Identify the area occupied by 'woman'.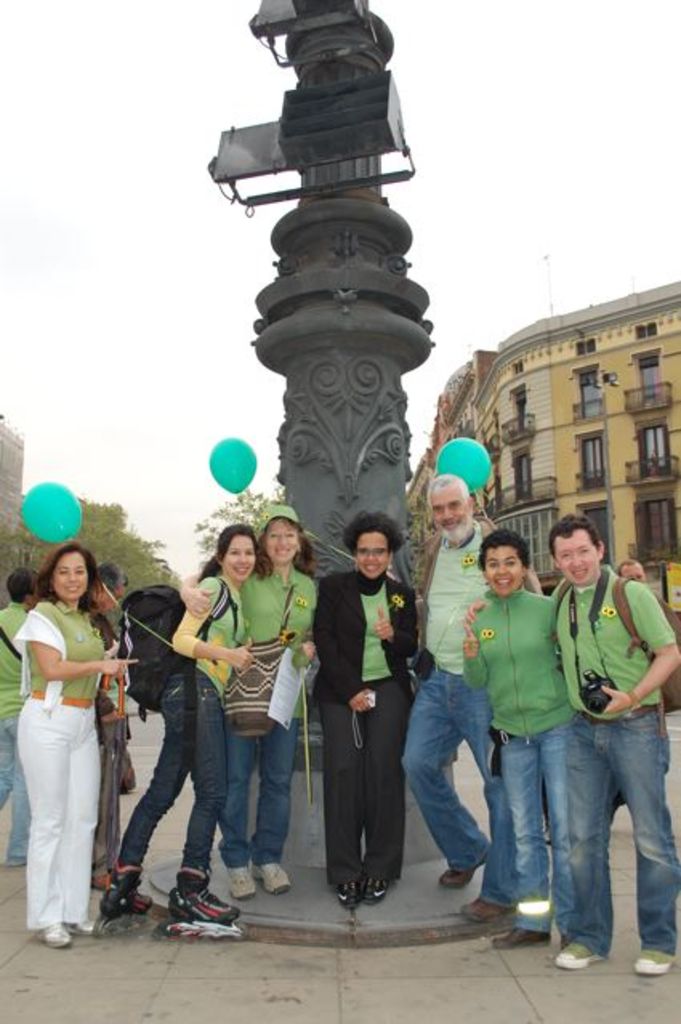
Area: {"x1": 14, "y1": 535, "x2": 128, "y2": 947}.
